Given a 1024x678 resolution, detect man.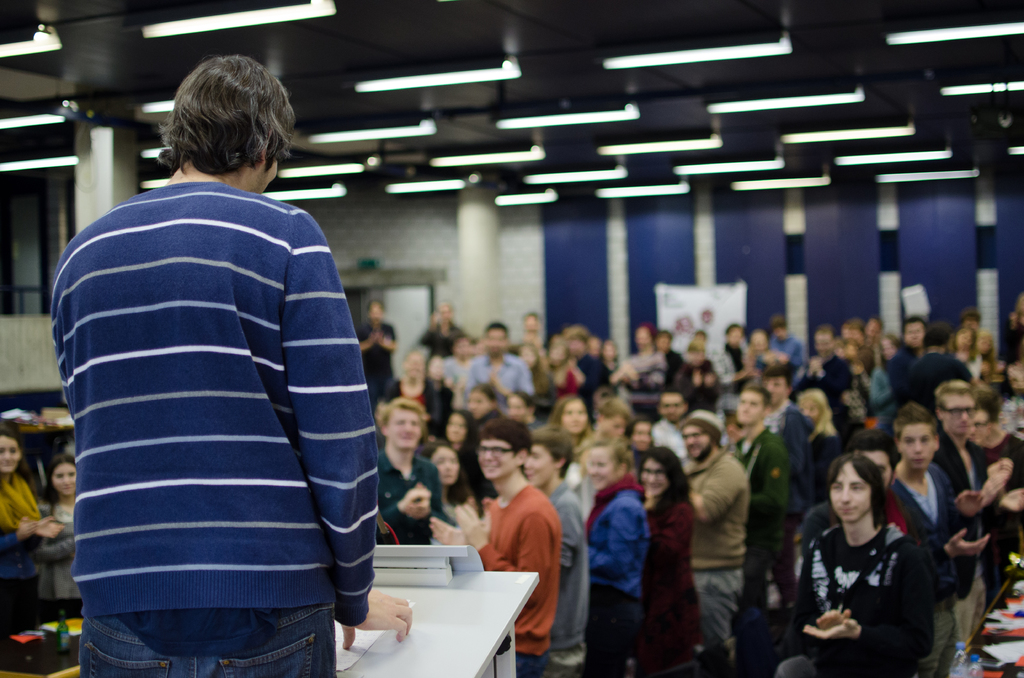
BBox(765, 364, 812, 531).
